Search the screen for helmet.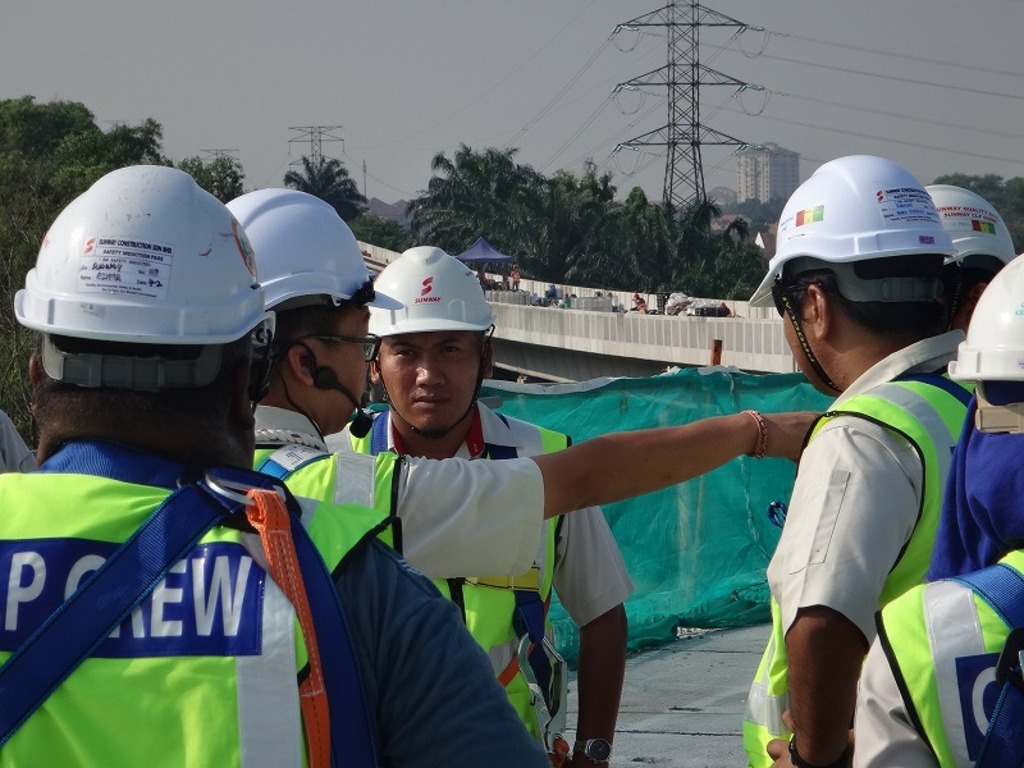
Found at x1=920, y1=182, x2=1018, y2=280.
